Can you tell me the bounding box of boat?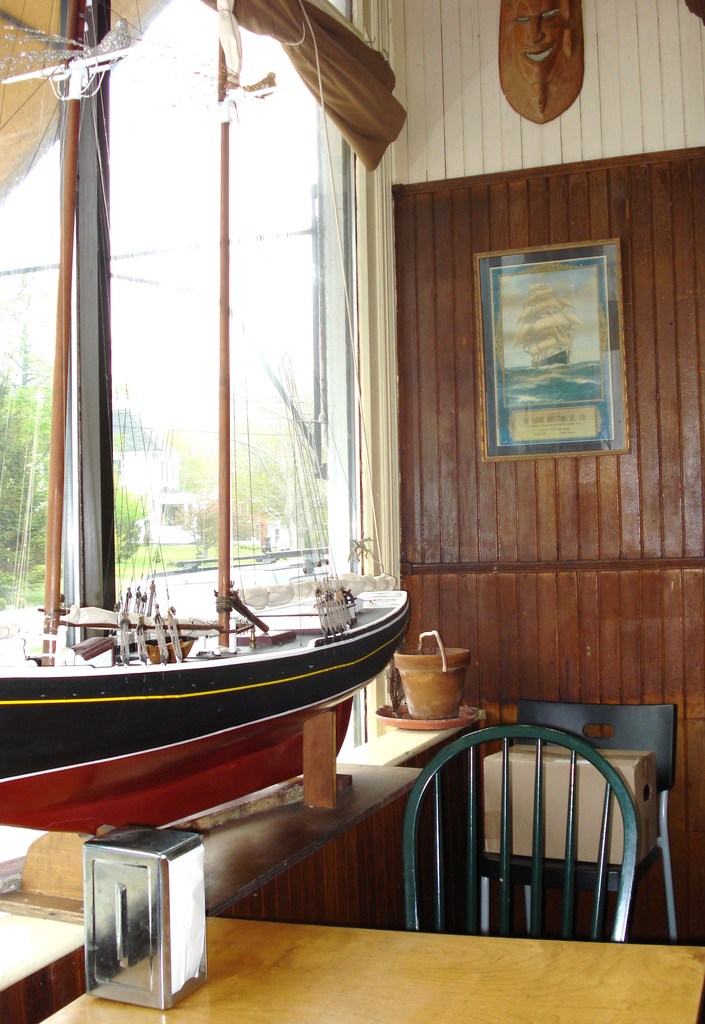
x1=0, y1=543, x2=434, y2=828.
